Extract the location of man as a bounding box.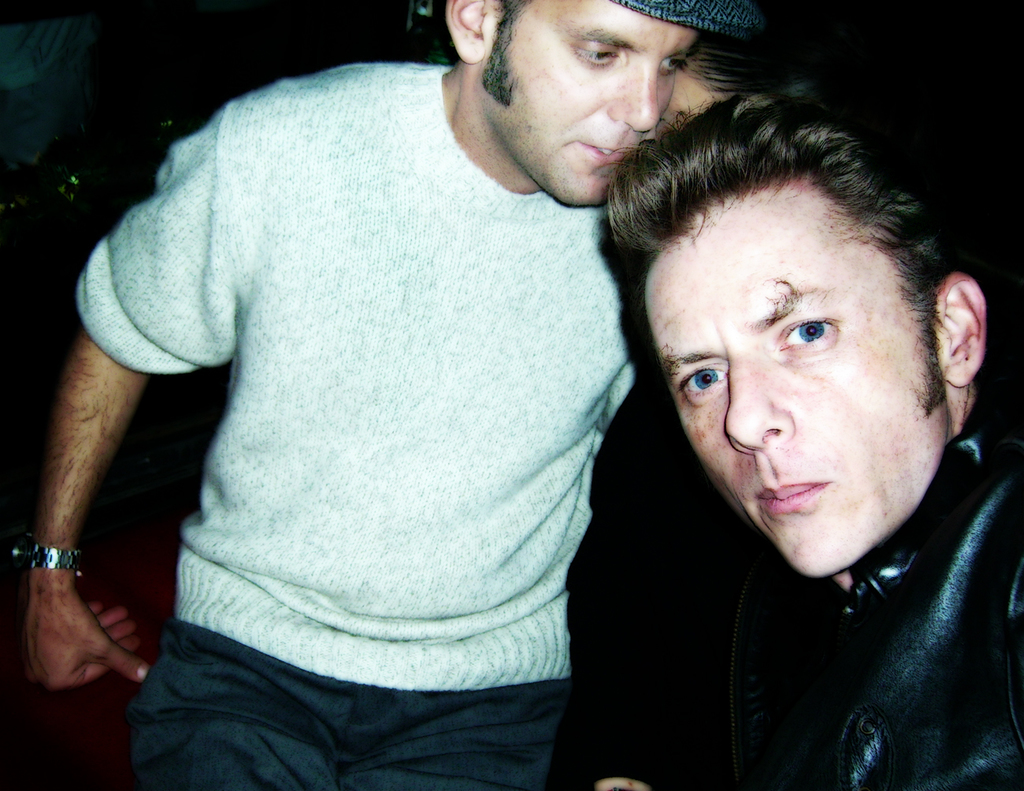
x1=598, y1=79, x2=1023, y2=790.
